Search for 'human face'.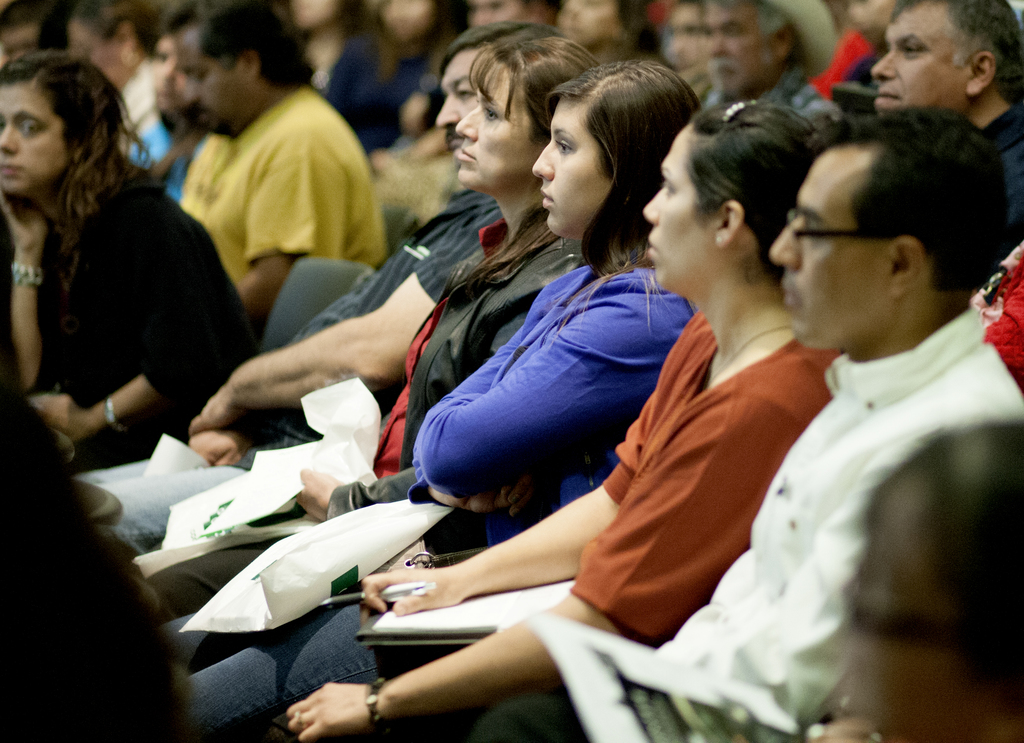
Found at region(67, 20, 134, 77).
